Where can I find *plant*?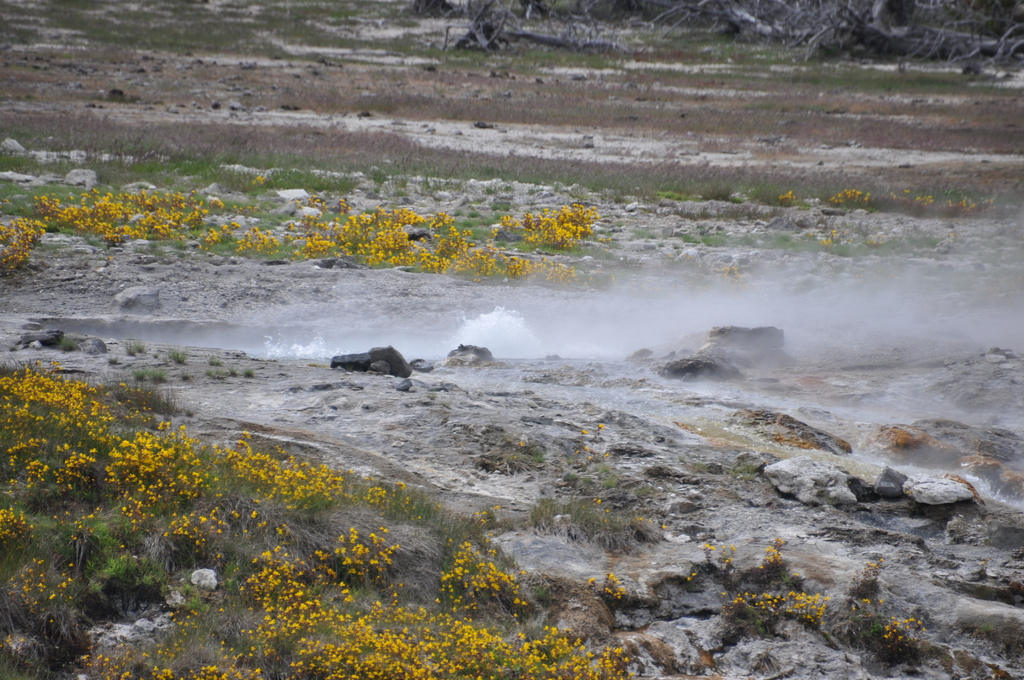
You can find it at (326, 143, 419, 186).
